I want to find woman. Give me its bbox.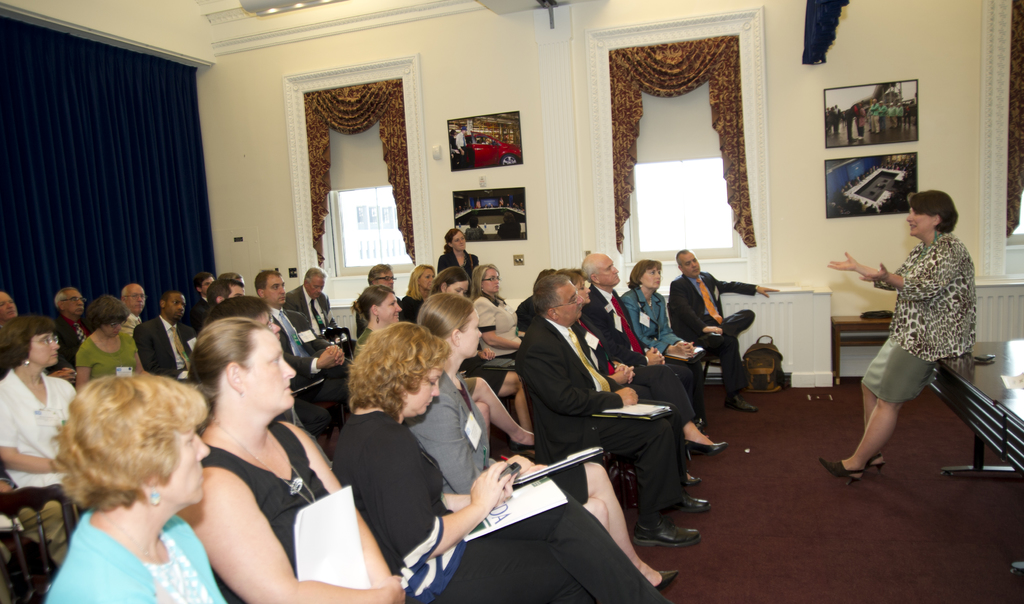
x1=431, y1=271, x2=547, y2=438.
